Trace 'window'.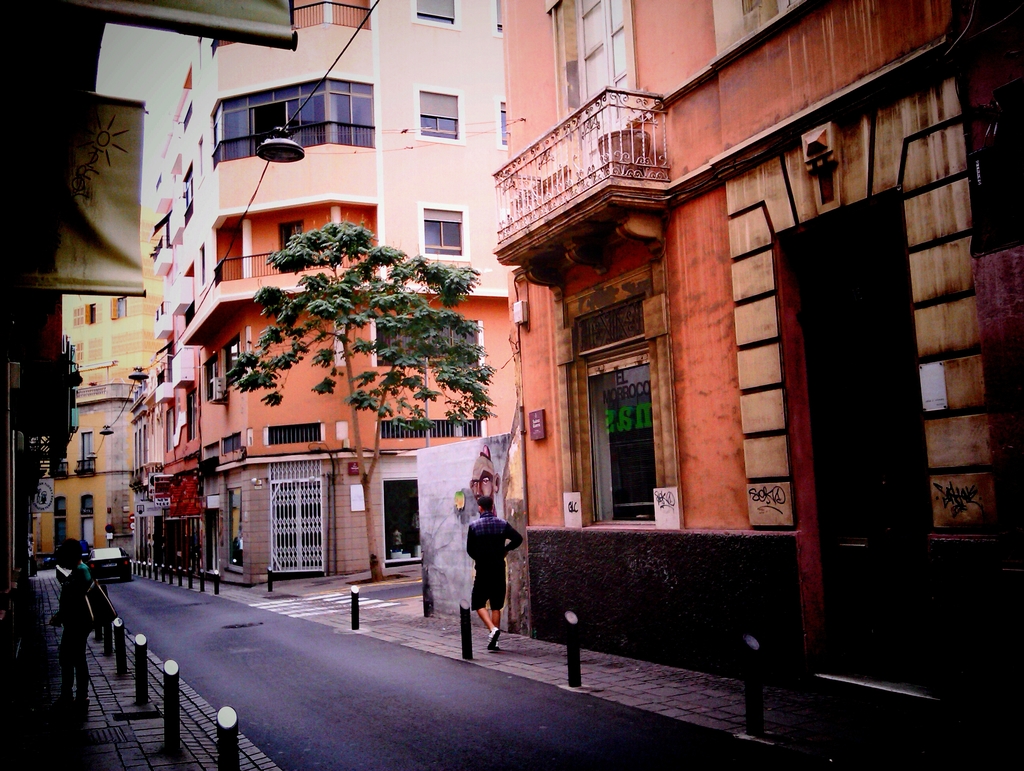
Traced to l=205, t=81, r=383, b=166.
